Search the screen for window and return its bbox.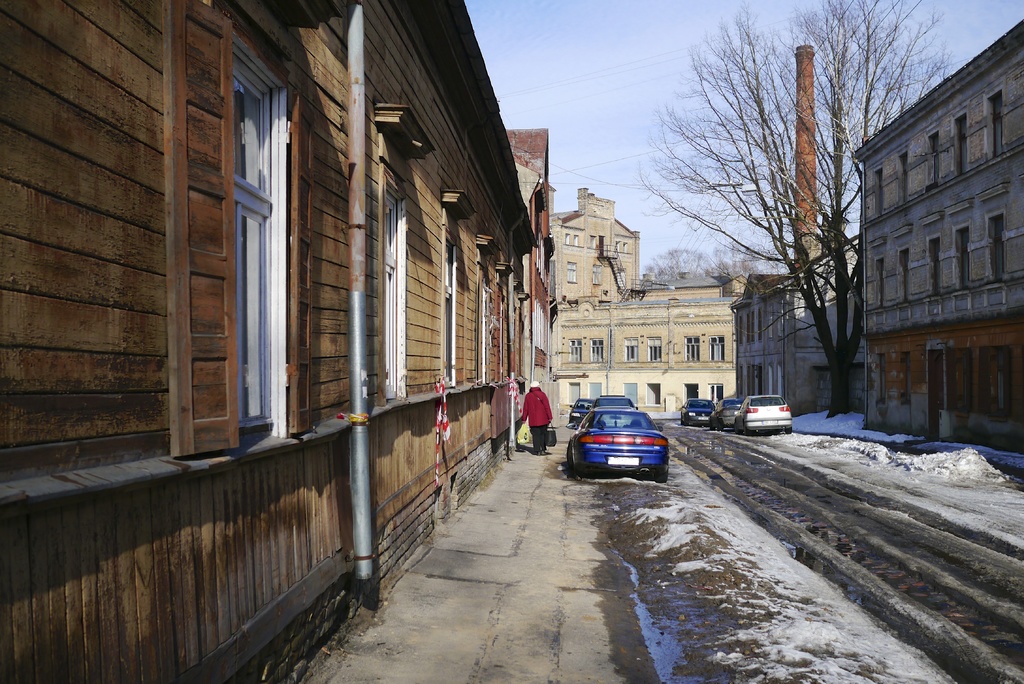
Found: (738,315,740,343).
